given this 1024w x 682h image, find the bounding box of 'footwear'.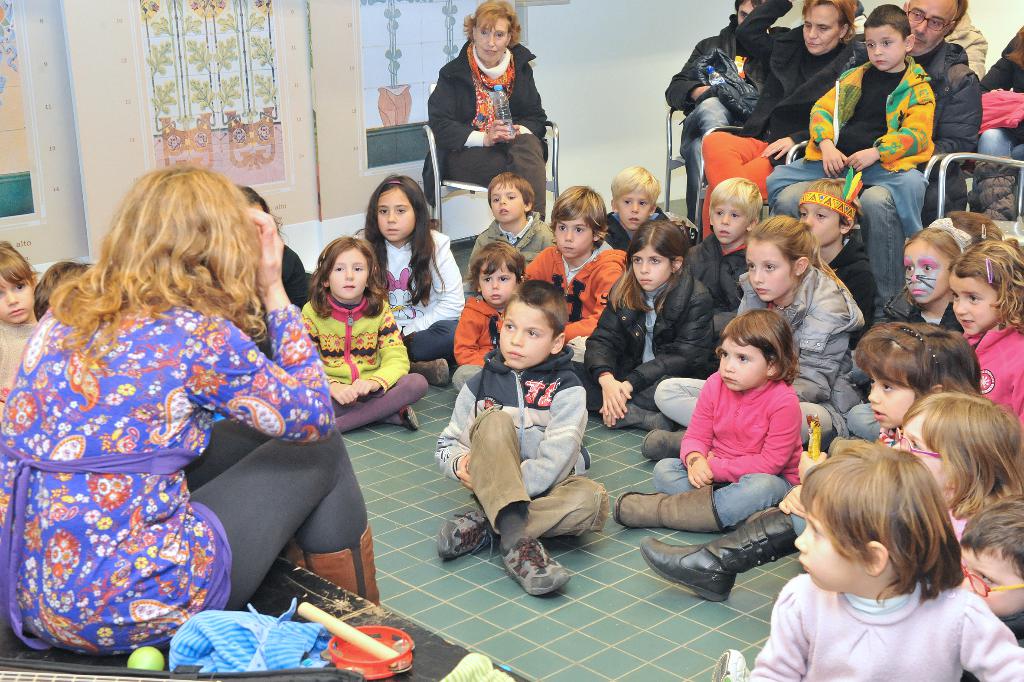
detection(710, 650, 751, 681).
